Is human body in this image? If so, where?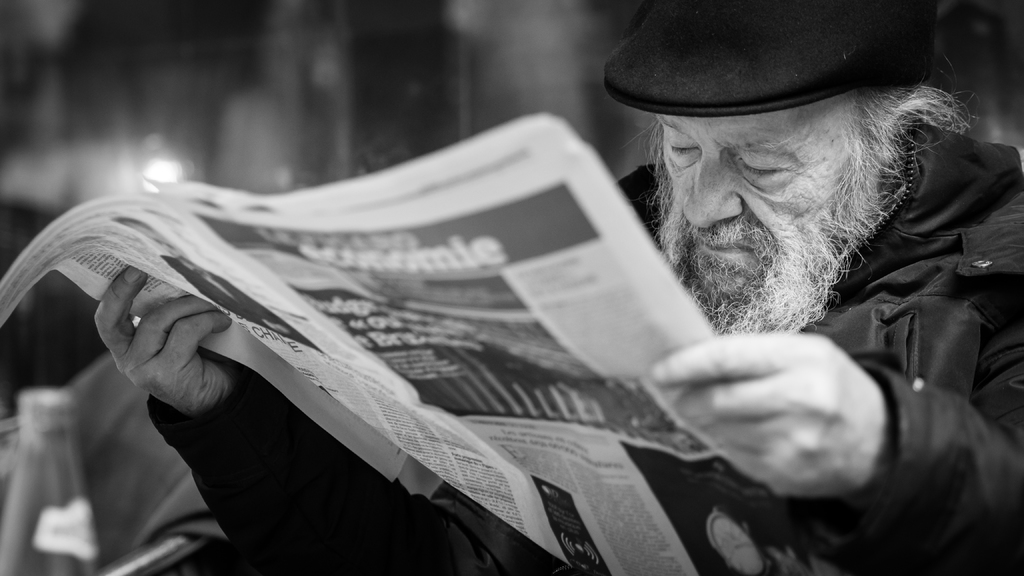
Yes, at x1=94, y1=0, x2=1023, y2=575.
